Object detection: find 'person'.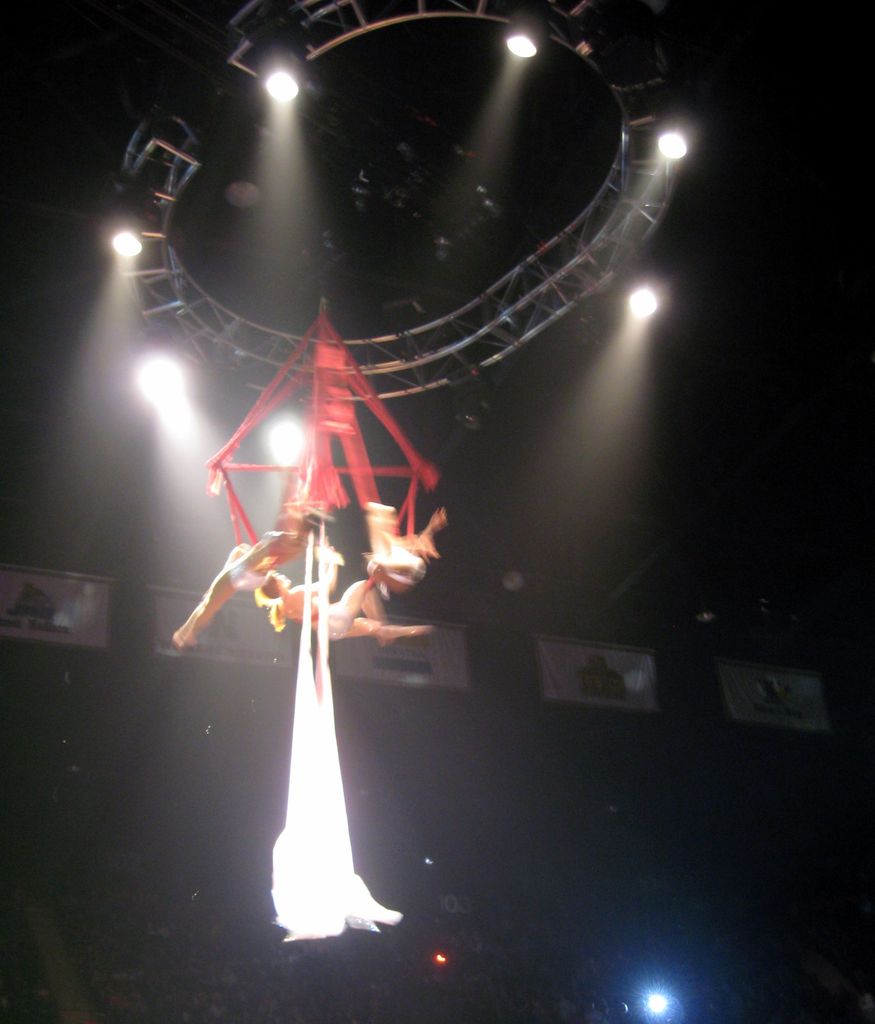
167/501/321/653.
